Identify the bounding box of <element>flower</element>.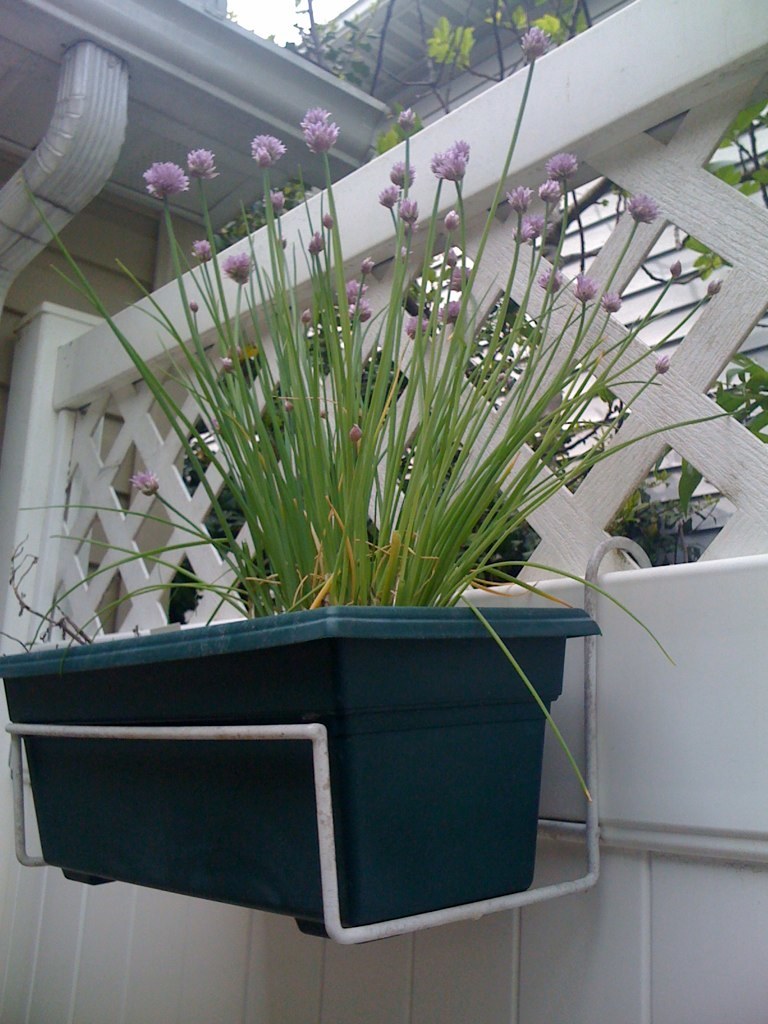
box=[572, 273, 599, 300].
